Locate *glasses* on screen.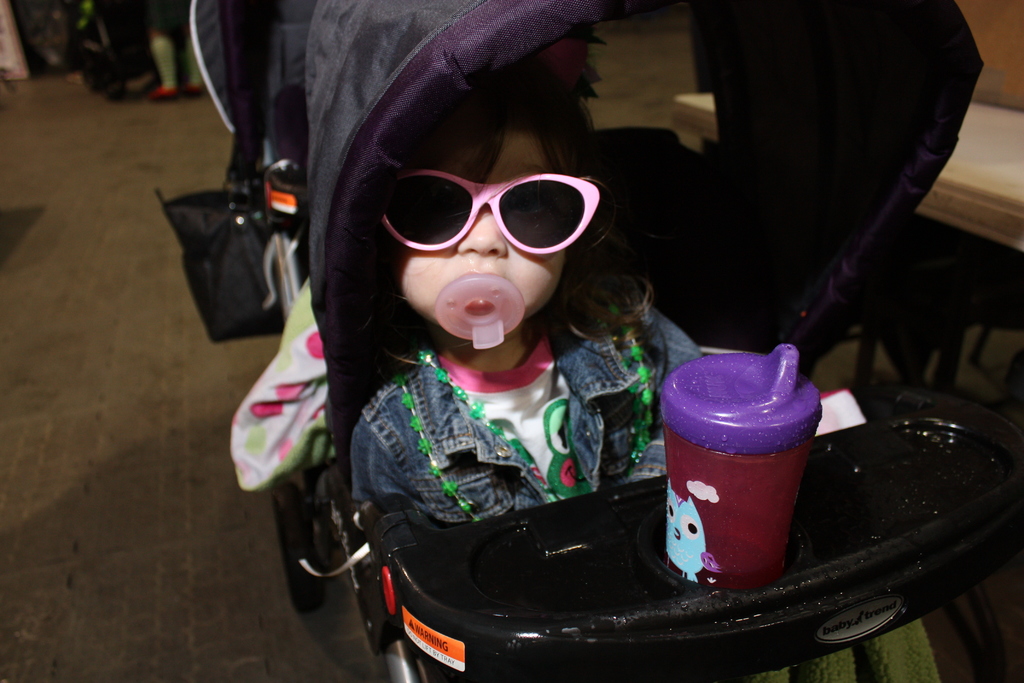
On screen at 357:166:611:261.
